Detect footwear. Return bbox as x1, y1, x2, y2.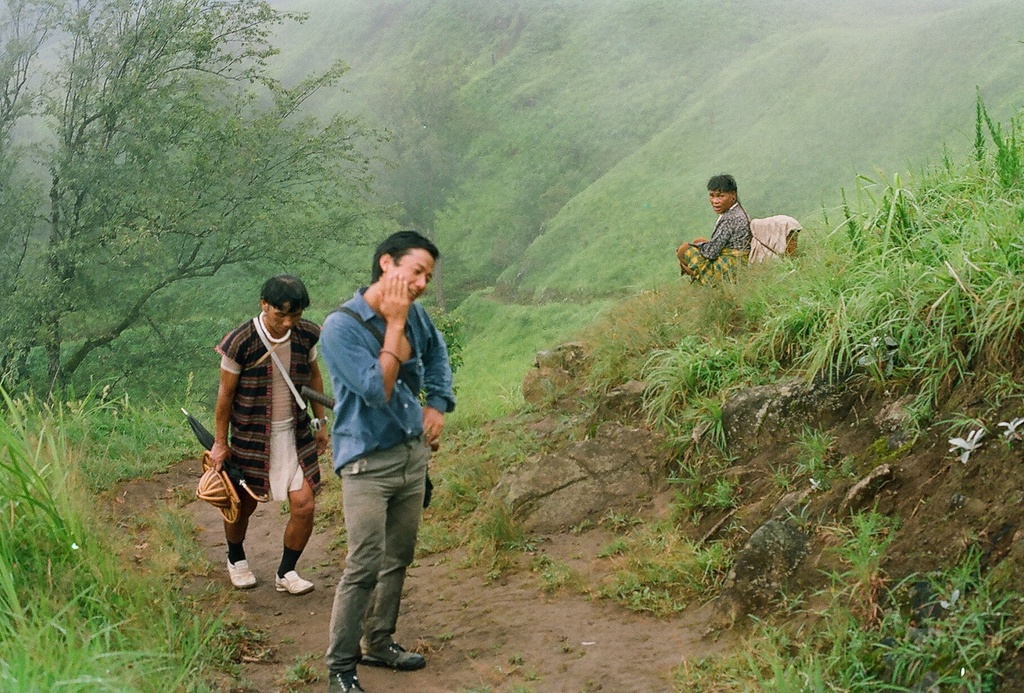
276, 568, 317, 594.
